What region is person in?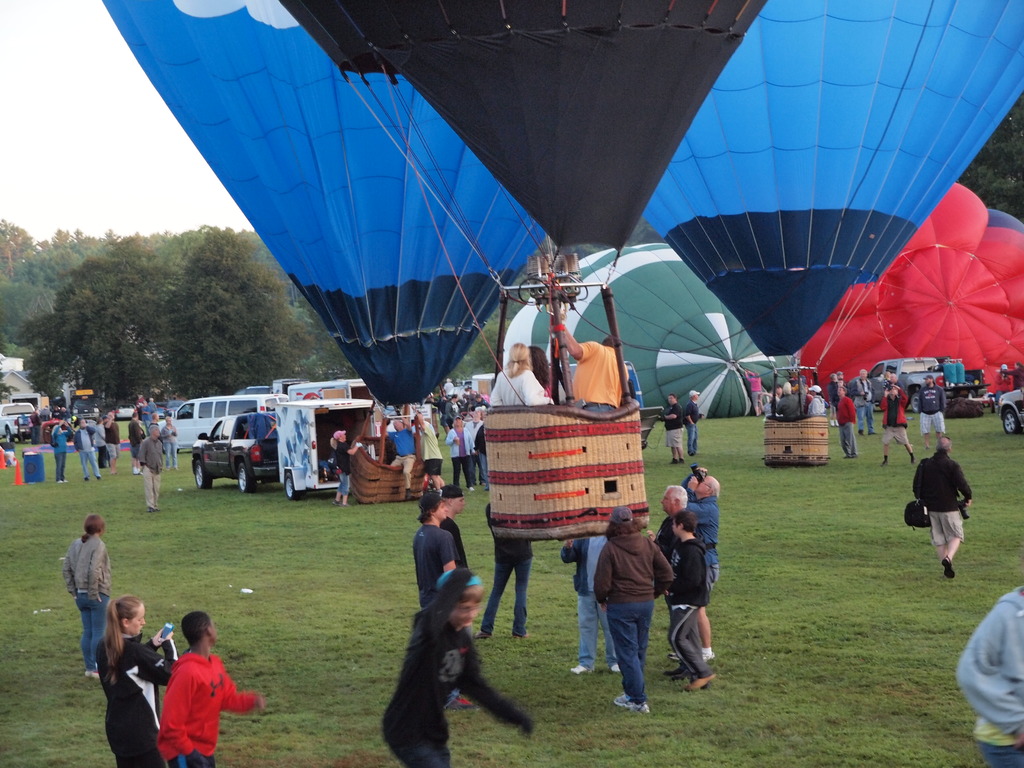
pyautogui.locateOnScreen(487, 344, 557, 406).
